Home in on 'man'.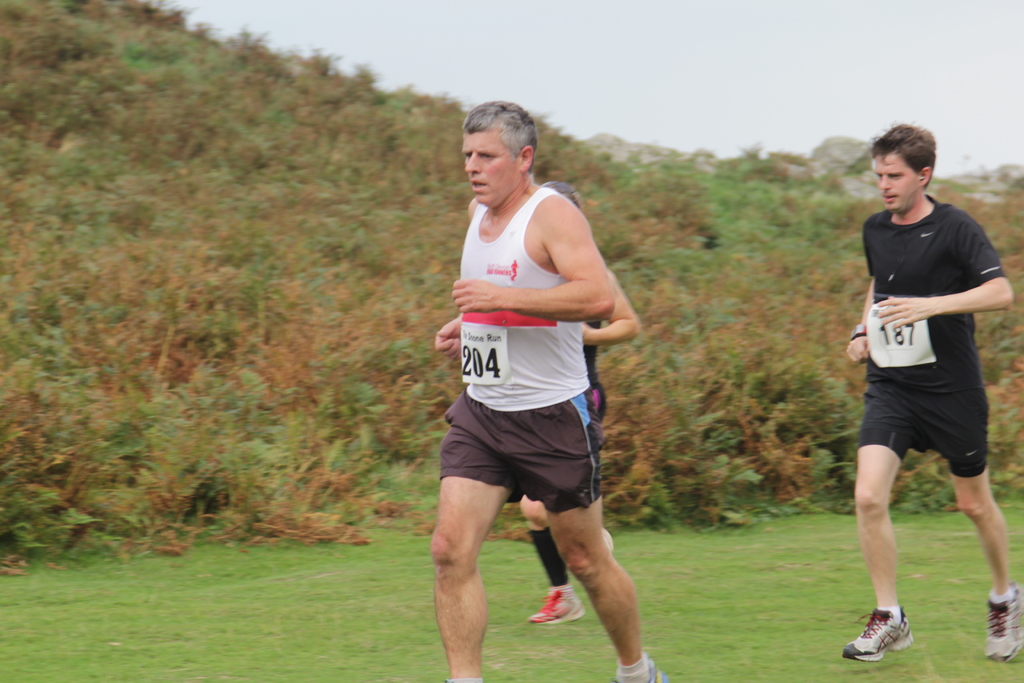
Homed in at {"x1": 842, "y1": 118, "x2": 1019, "y2": 663}.
